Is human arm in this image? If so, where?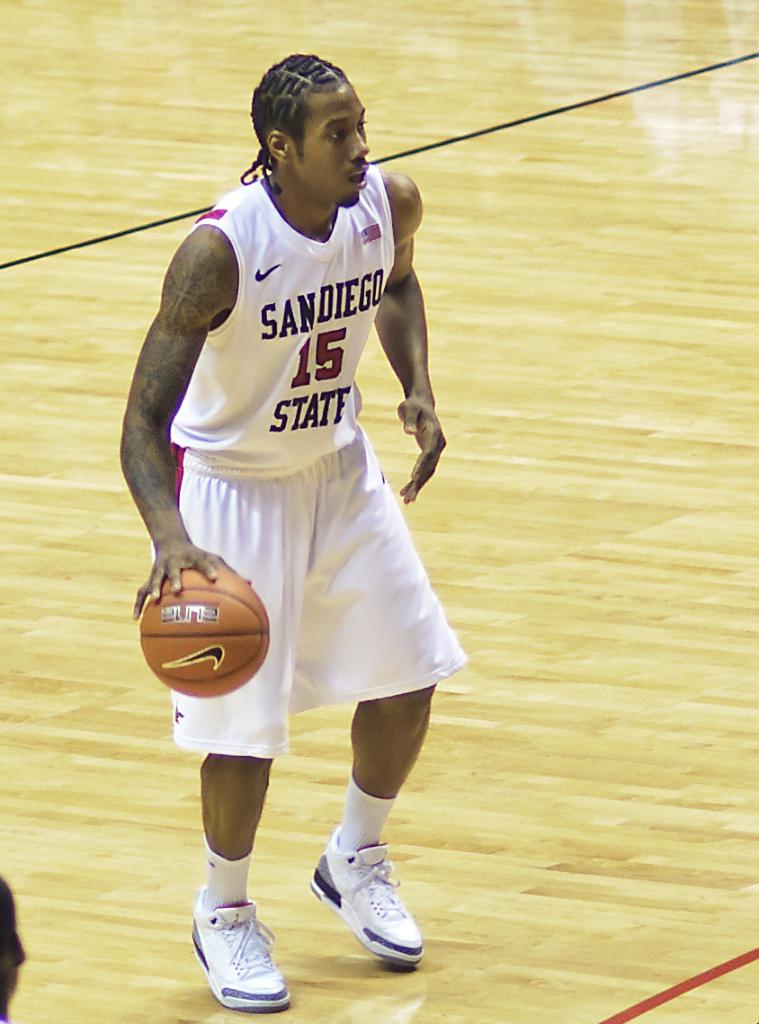
Yes, at x1=110, y1=215, x2=210, y2=590.
